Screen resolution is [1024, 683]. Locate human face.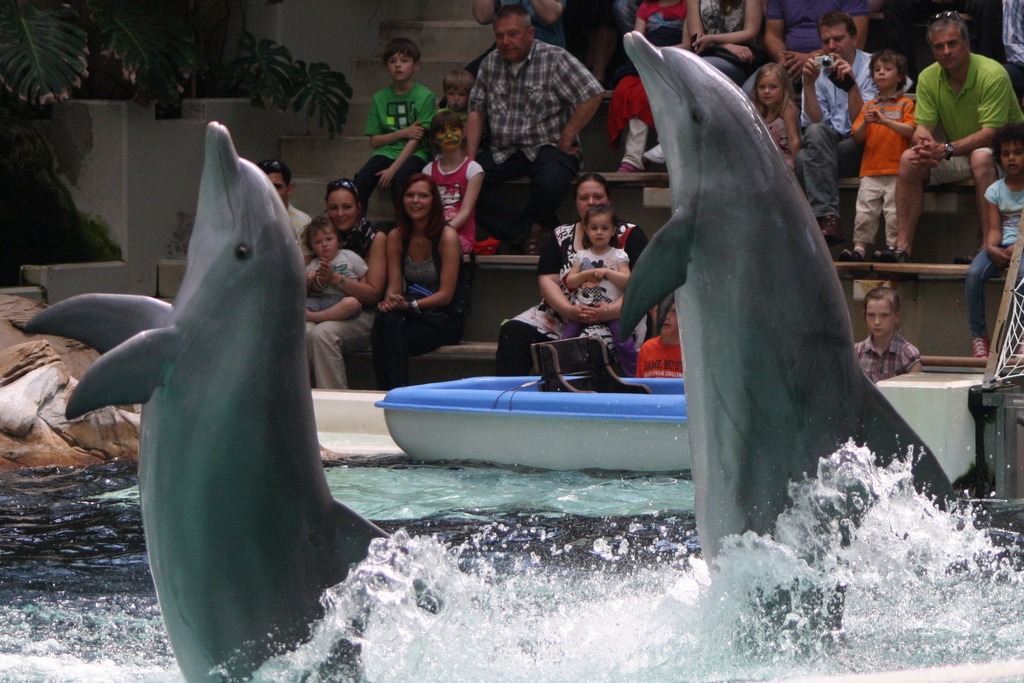
[268, 169, 283, 199].
